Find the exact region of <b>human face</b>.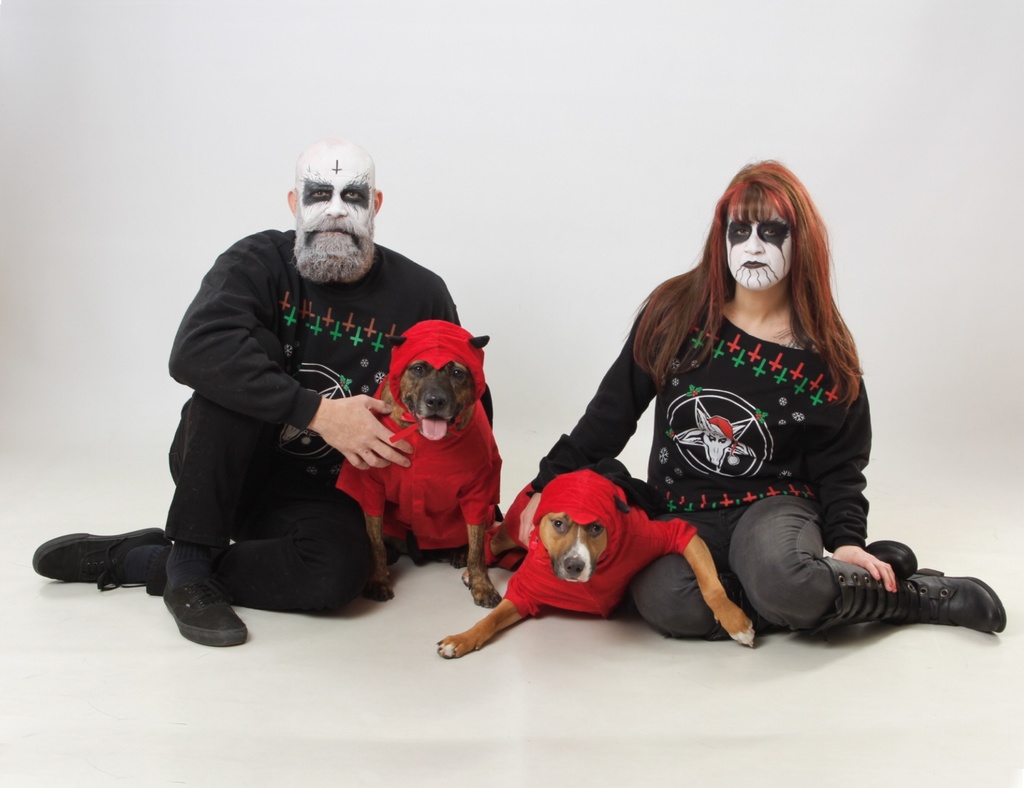
Exact region: crop(296, 149, 373, 261).
